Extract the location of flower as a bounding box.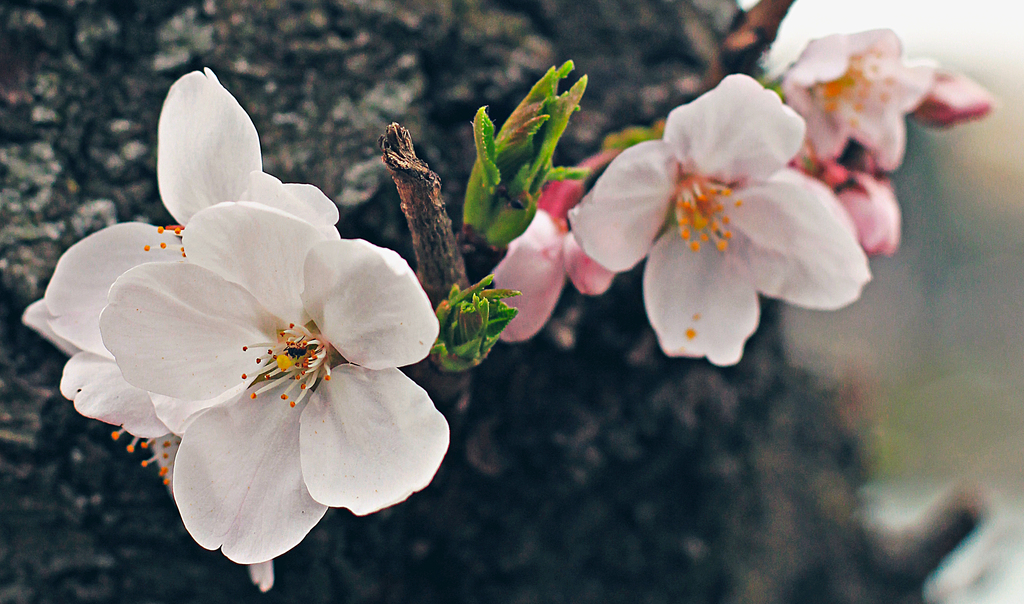
Rect(97, 202, 452, 564).
